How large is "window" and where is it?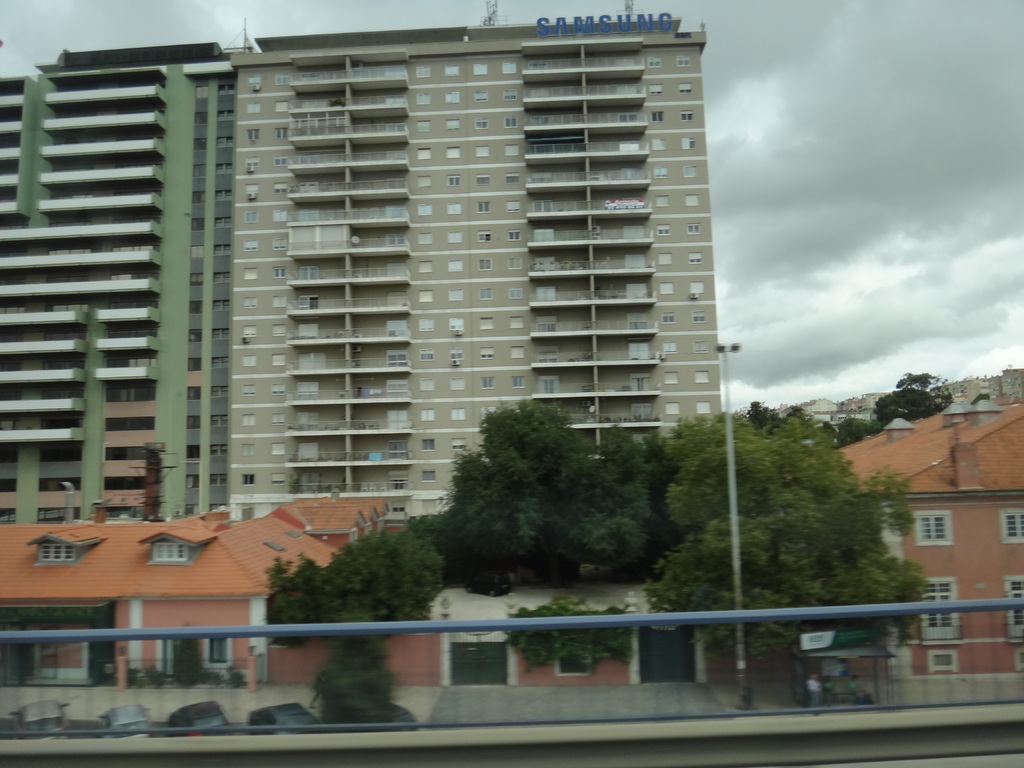
Bounding box: [x1=918, y1=583, x2=961, y2=639].
